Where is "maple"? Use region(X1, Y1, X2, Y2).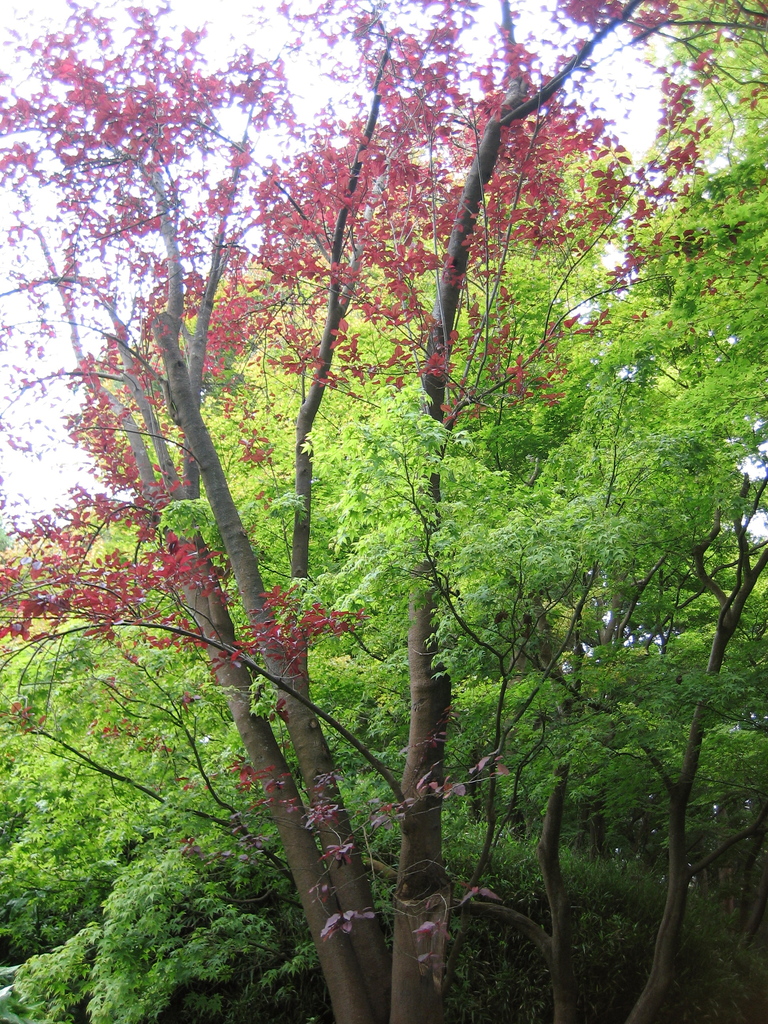
region(0, 0, 767, 1023).
